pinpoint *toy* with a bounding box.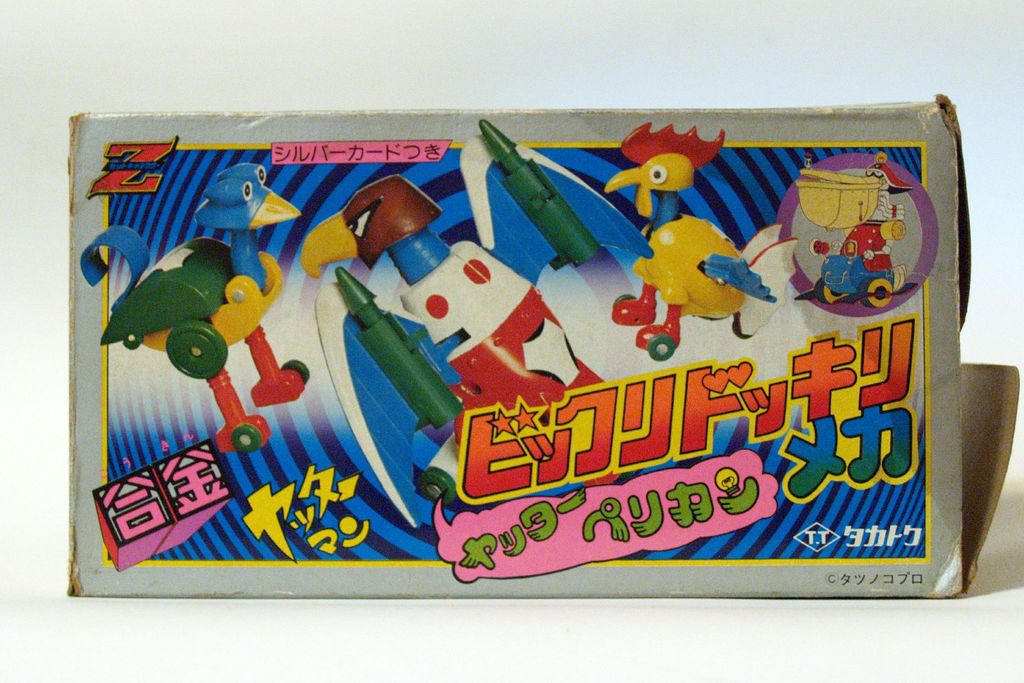
<bbox>299, 173, 606, 511</bbox>.
